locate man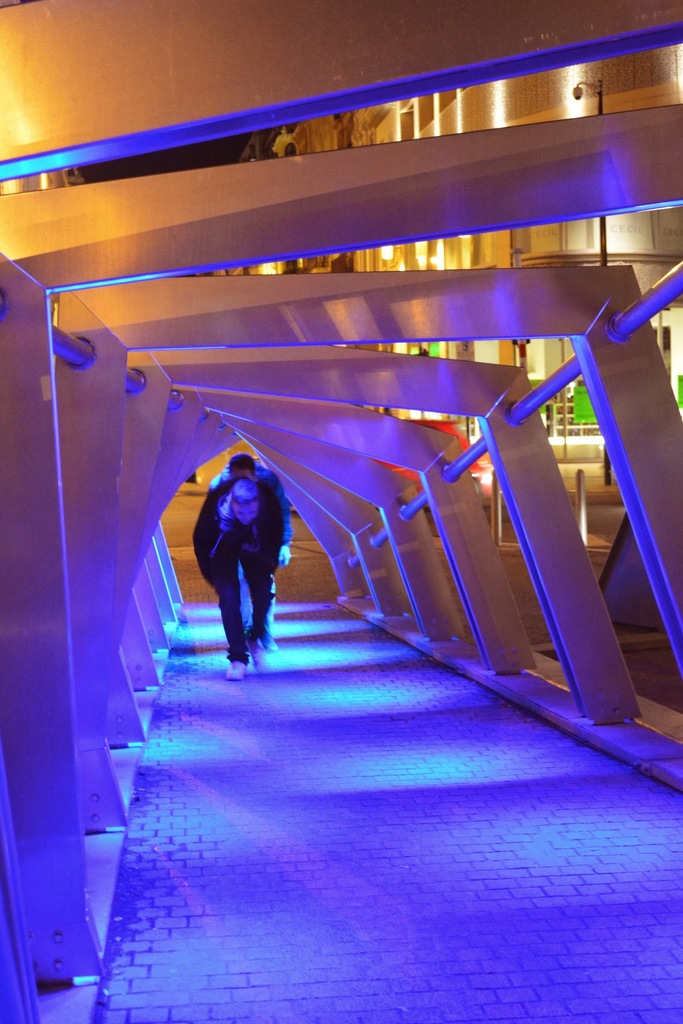
x1=191 y1=455 x2=302 y2=670
